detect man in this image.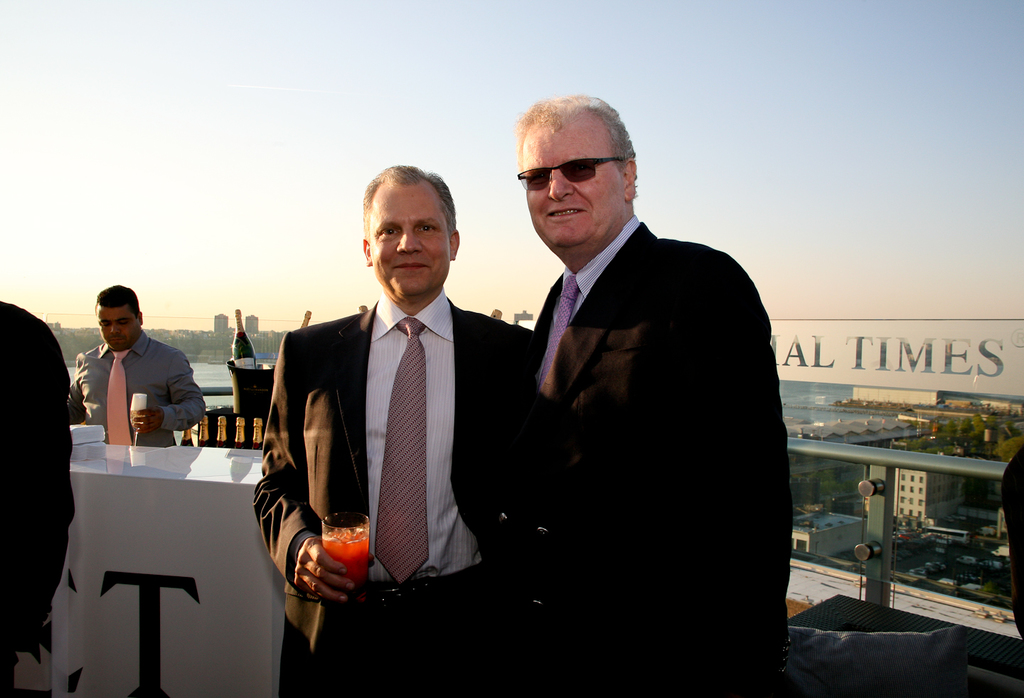
Detection: box=[257, 187, 509, 672].
